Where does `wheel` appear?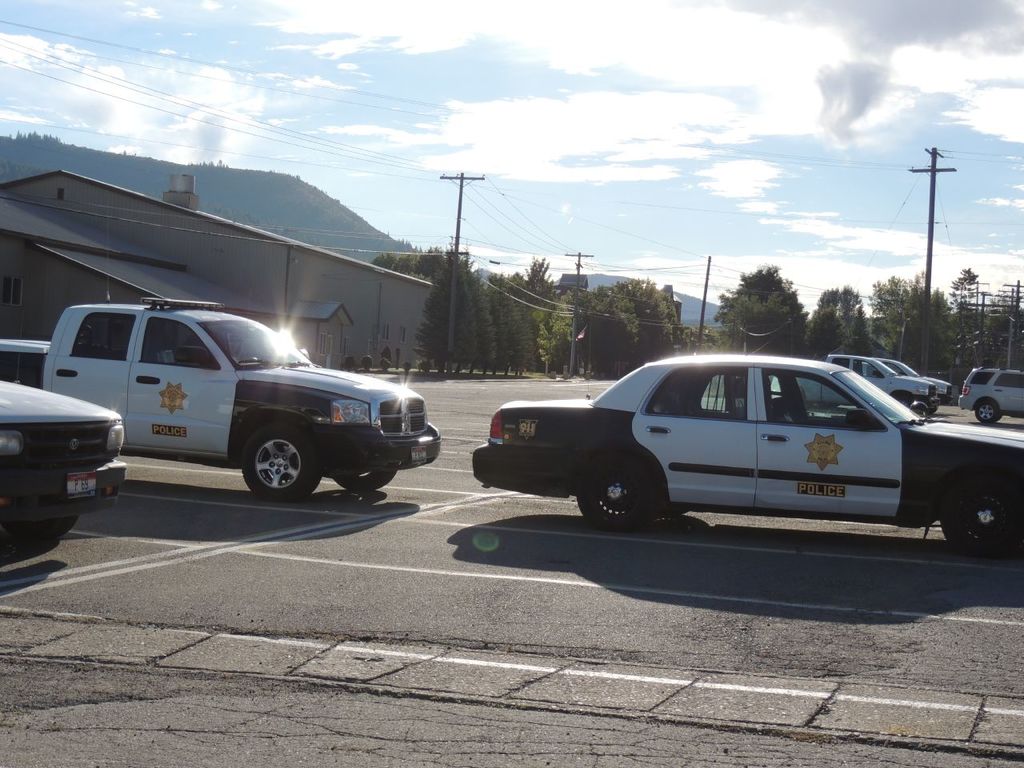
Appears at {"left": 939, "top": 482, "right": 1023, "bottom": 554}.
